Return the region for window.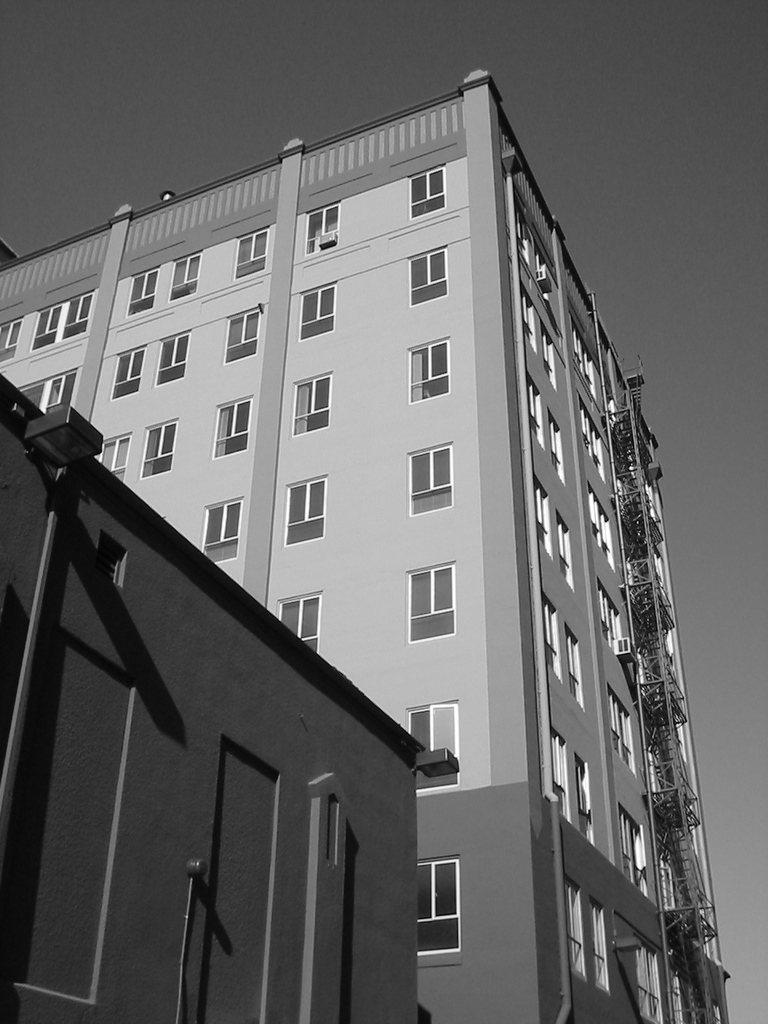
box=[18, 364, 76, 418].
